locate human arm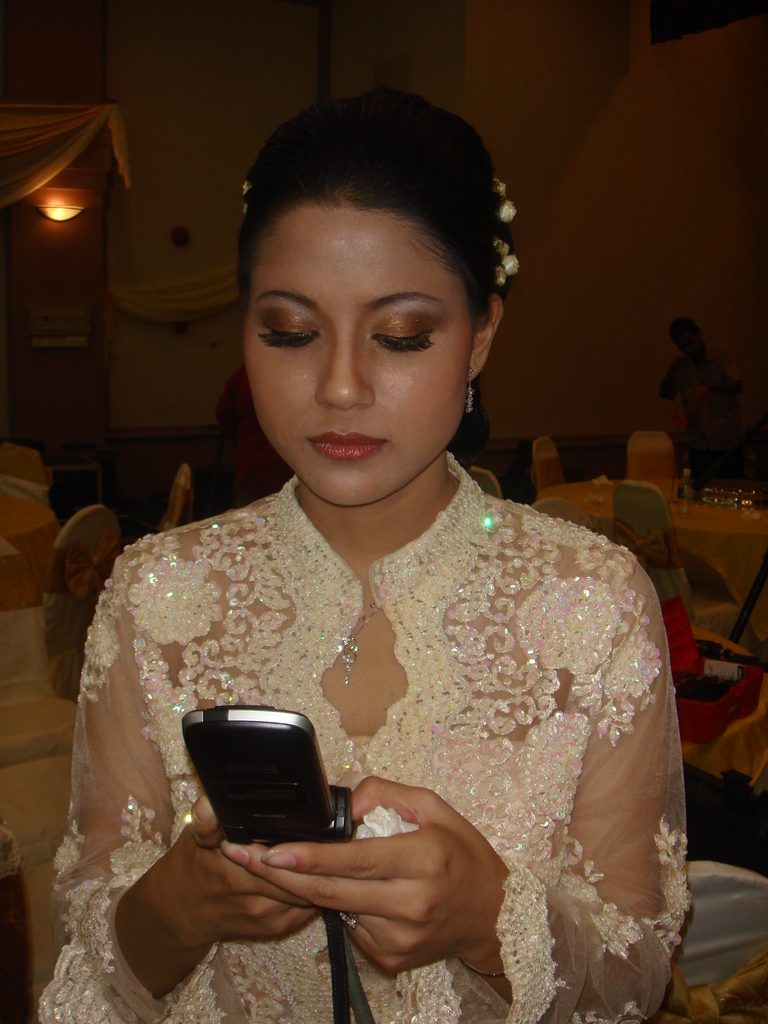
470:294:504:375
